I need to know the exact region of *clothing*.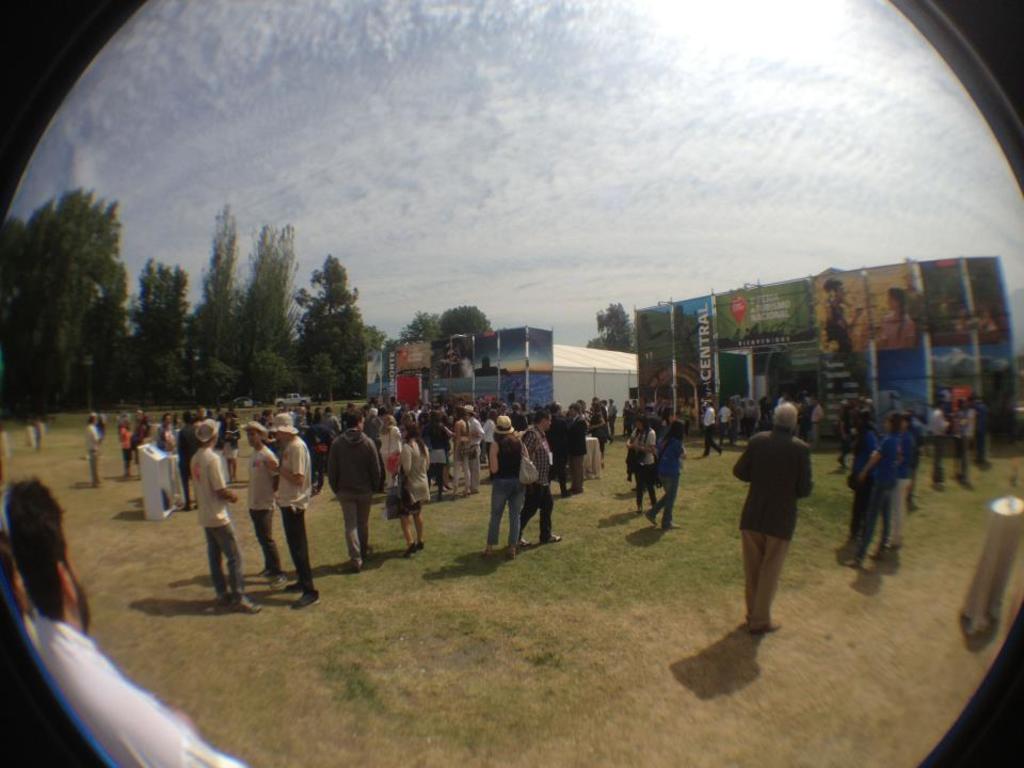
Region: (436, 404, 485, 492).
